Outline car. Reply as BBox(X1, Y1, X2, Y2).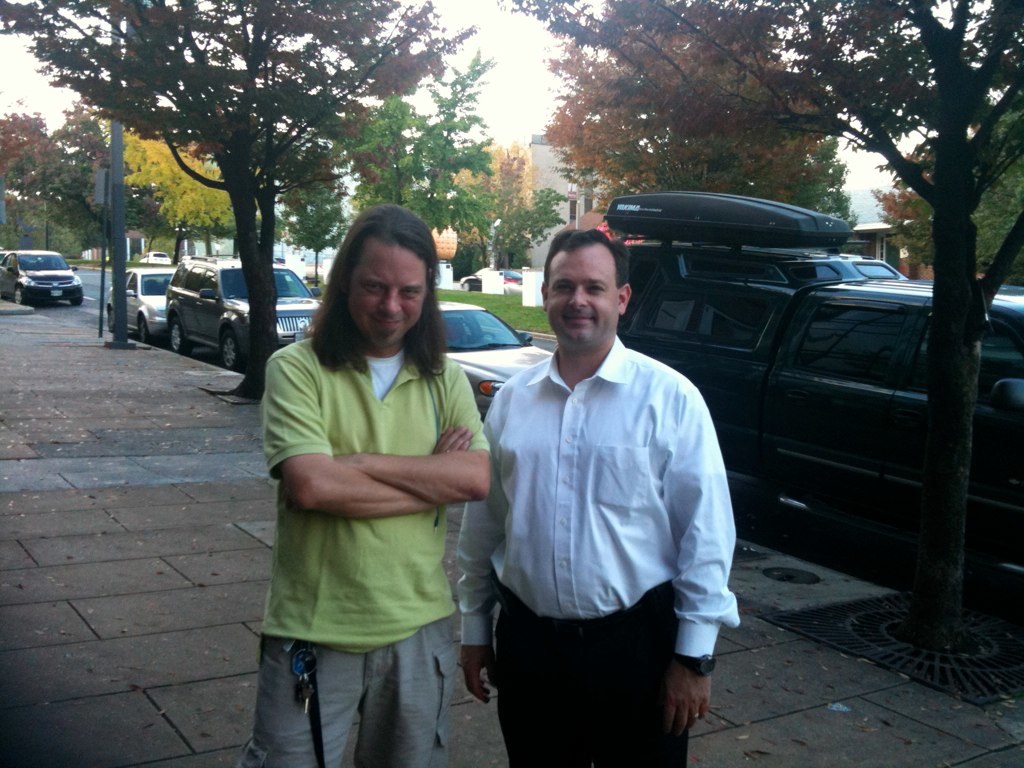
BBox(612, 197, 1023, 590).
